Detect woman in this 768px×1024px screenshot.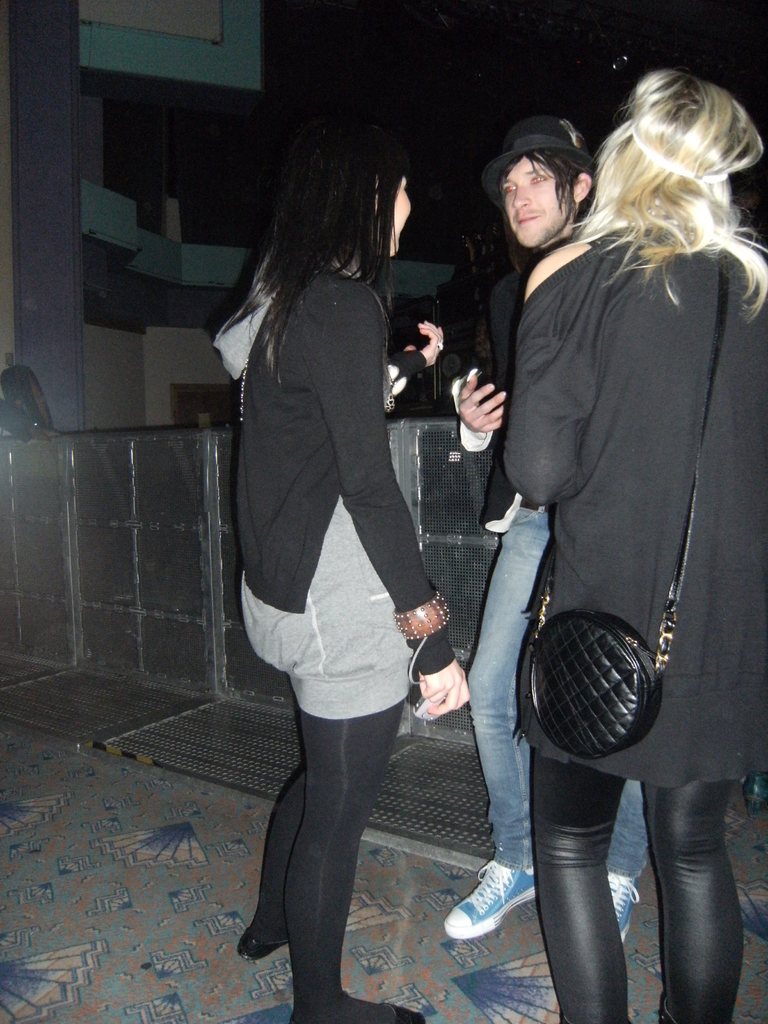
Detection: (512,61,767,1023).
